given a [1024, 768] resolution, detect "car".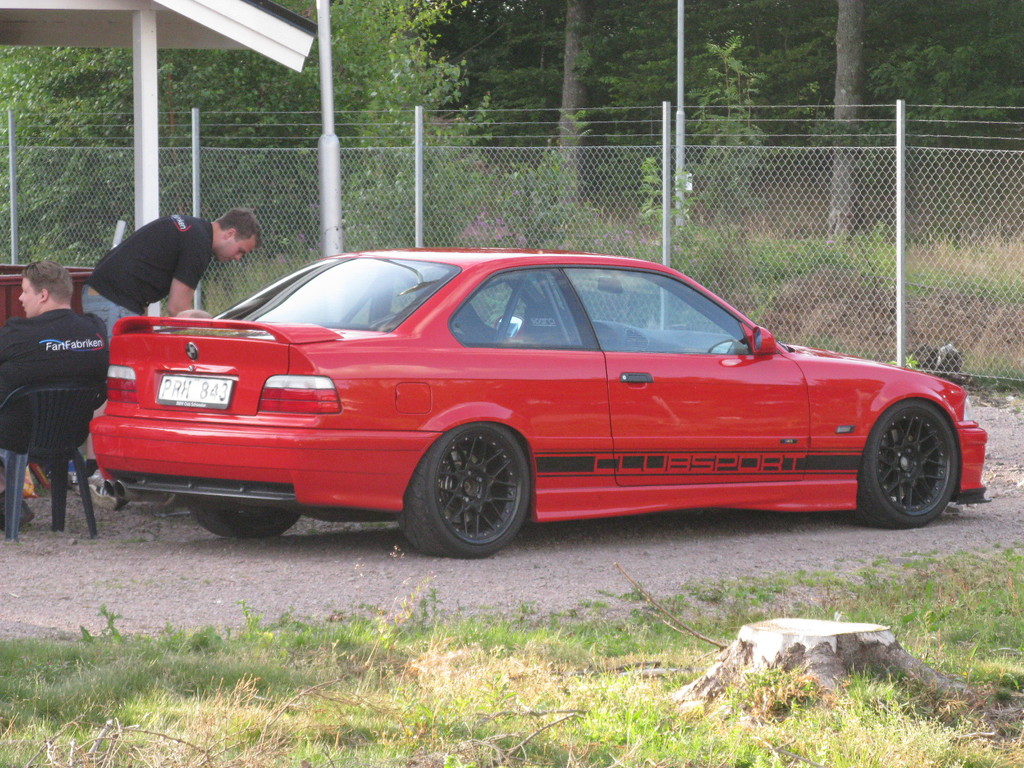
[left=89, top=248, right=991, bottom=560].
